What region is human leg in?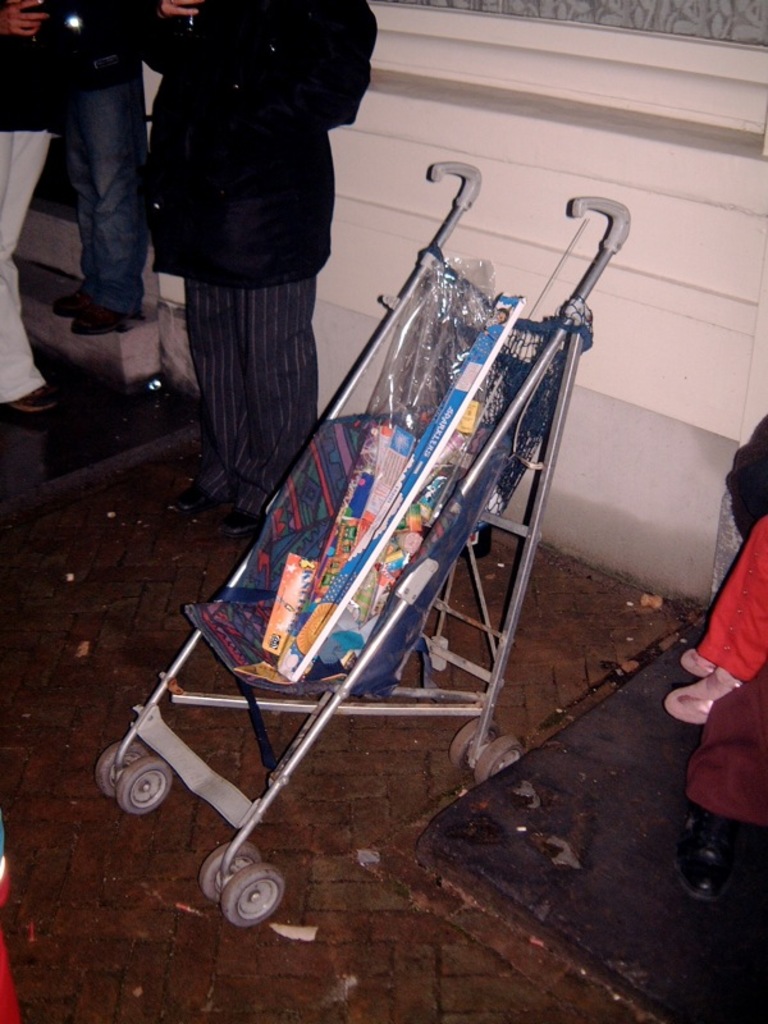
[x1=55, y1=128, x2=99, y2=303].
